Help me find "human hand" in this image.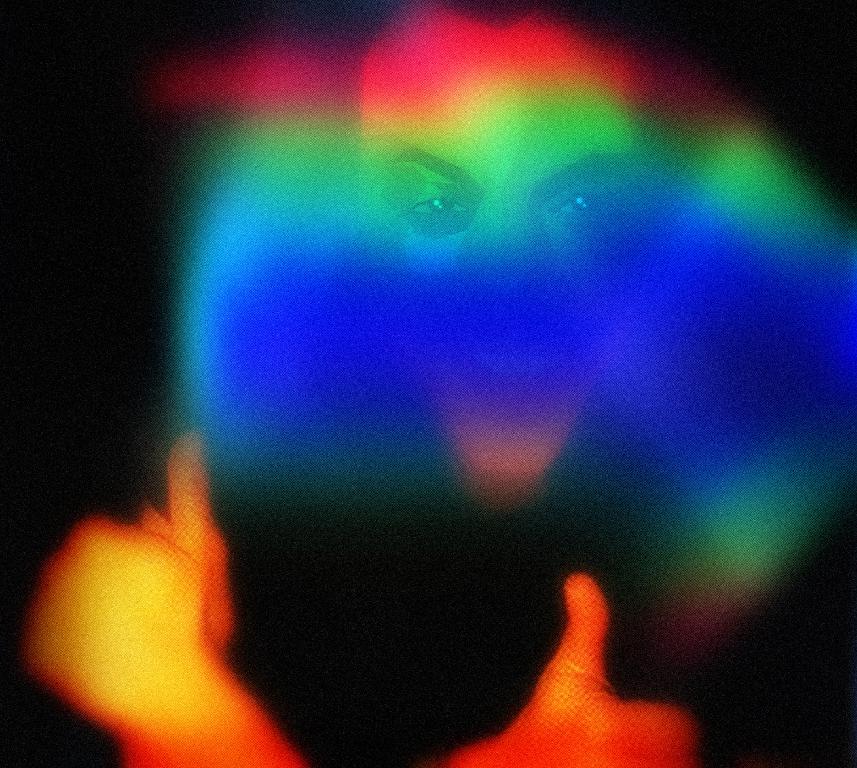
Found it: bbox=(25, 428, 234, 742).
